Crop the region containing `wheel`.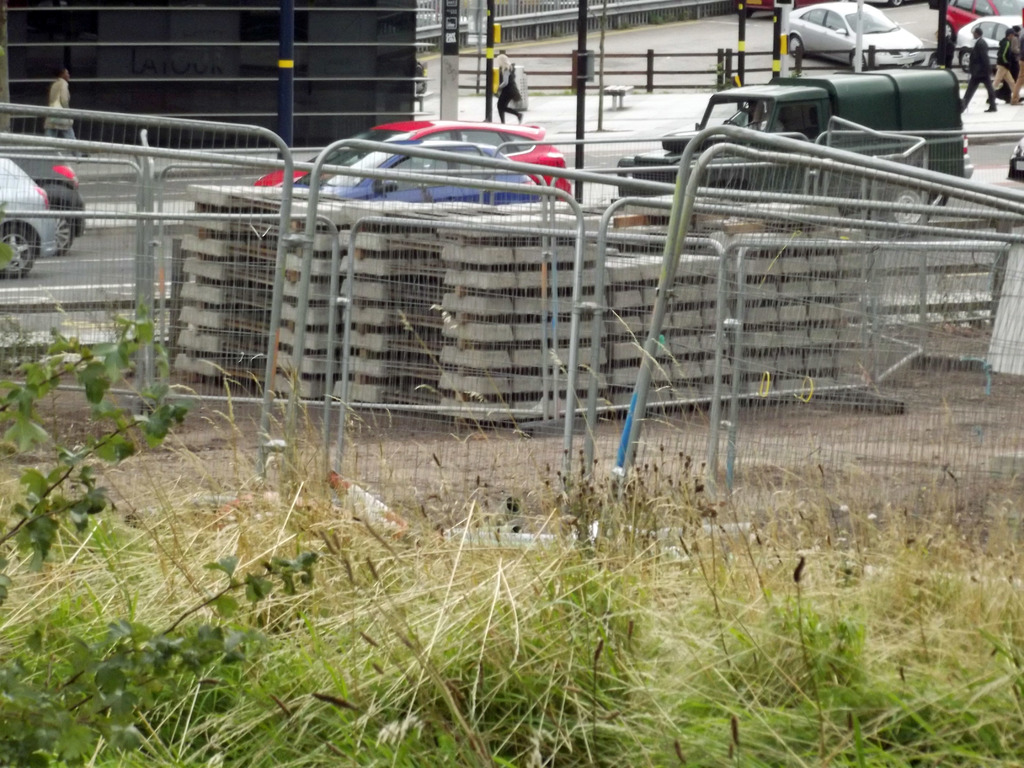
Crop region: x1=49 y1=209 x2=79 y2=260.
